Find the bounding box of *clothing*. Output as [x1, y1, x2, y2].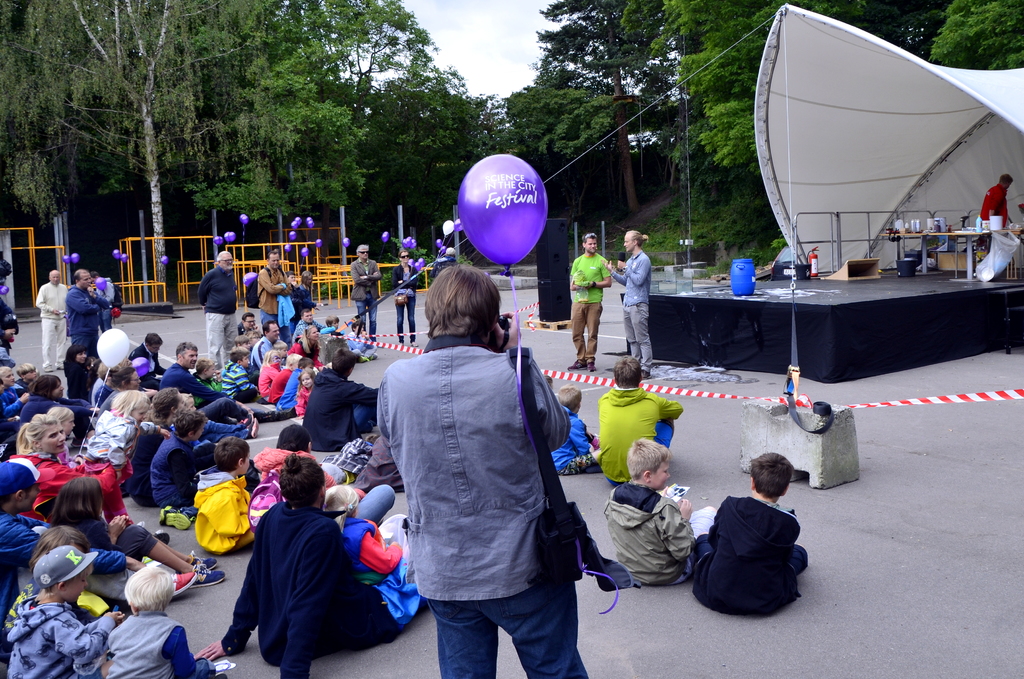
[570, 252, 611, 367].
